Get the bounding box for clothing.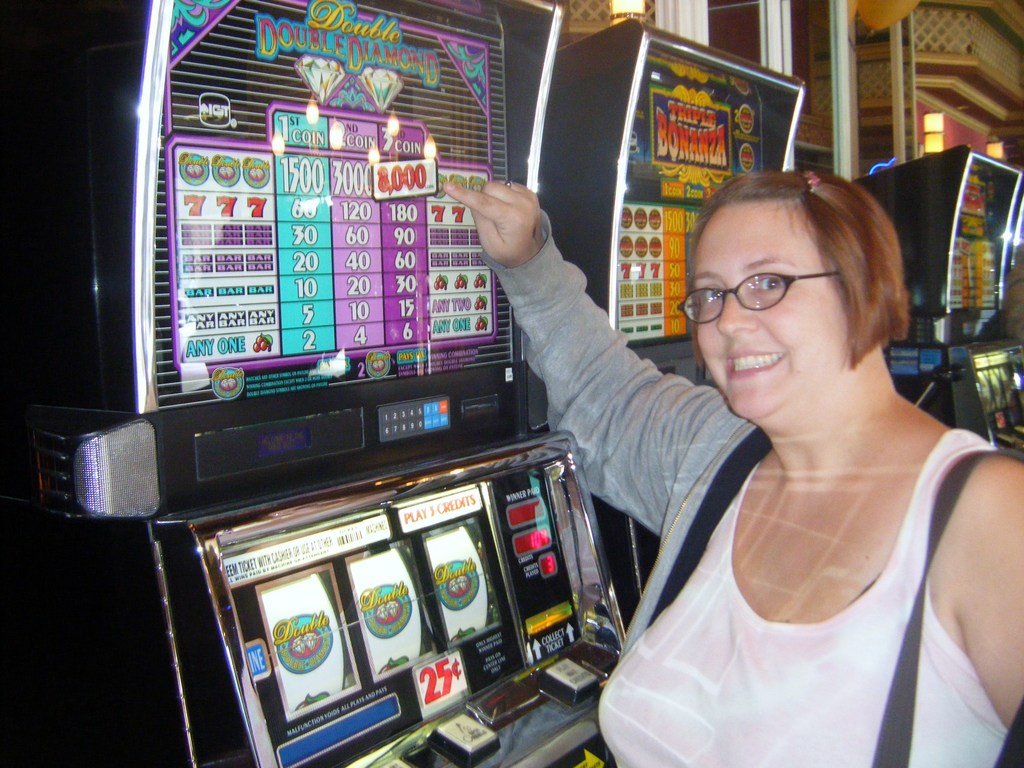
<bbox>472, 206, 1010, 767</bbox>.
